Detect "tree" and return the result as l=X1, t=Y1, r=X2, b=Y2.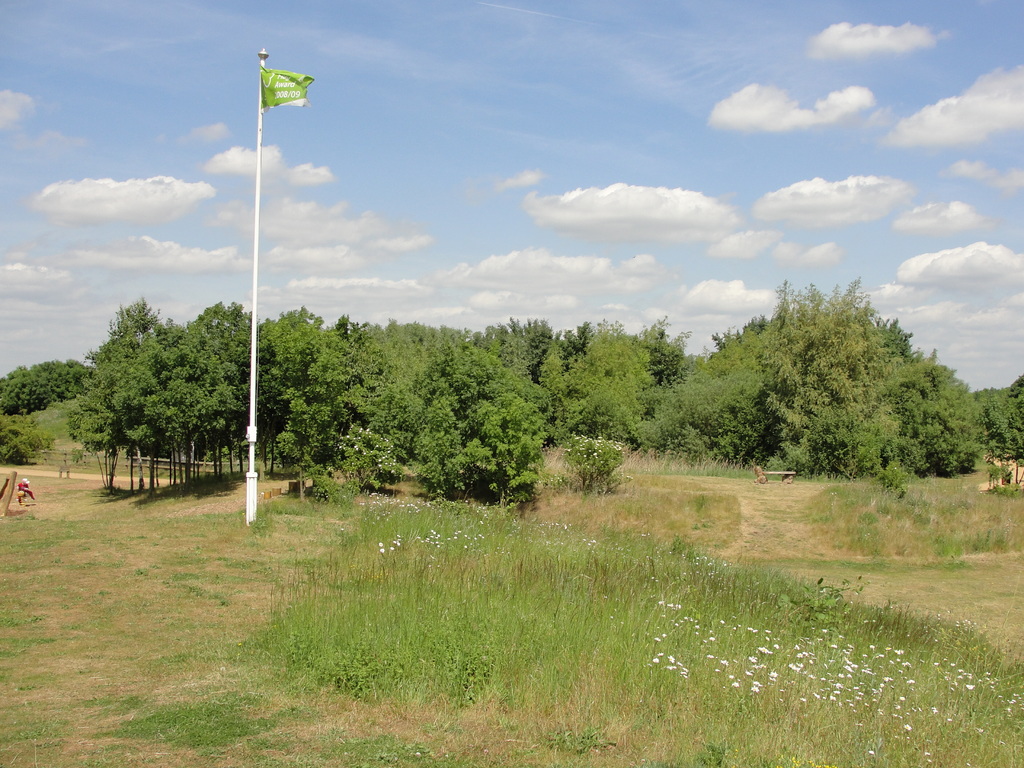
l=637, t=353, r=762, b=474.
